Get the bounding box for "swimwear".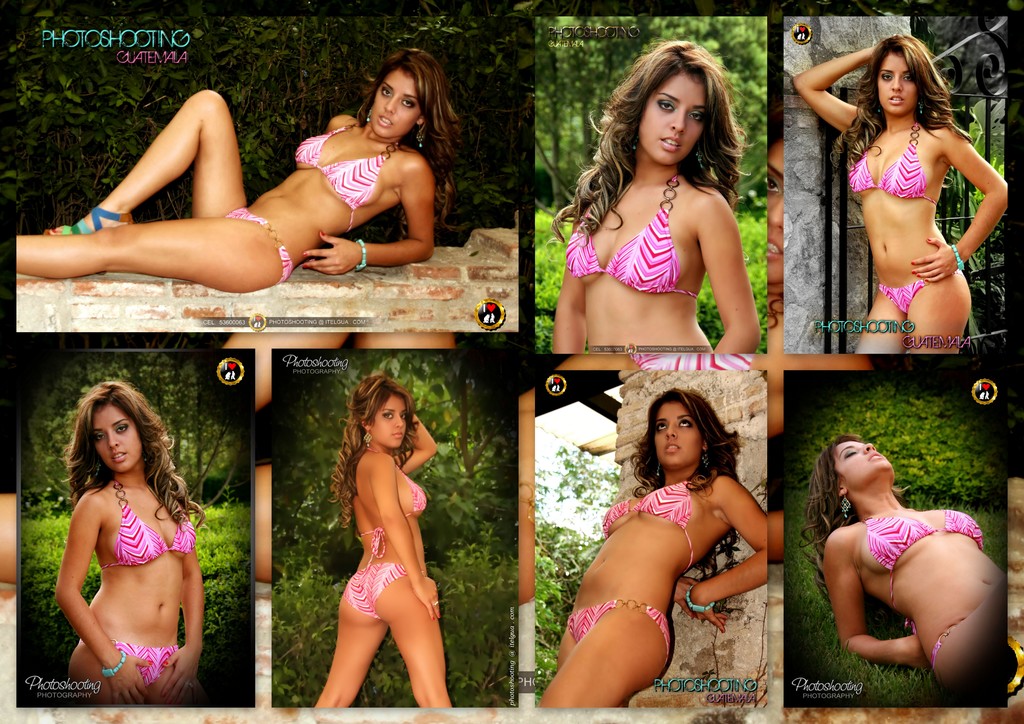
x1=566, y1=169, x2=694, y2=303.
